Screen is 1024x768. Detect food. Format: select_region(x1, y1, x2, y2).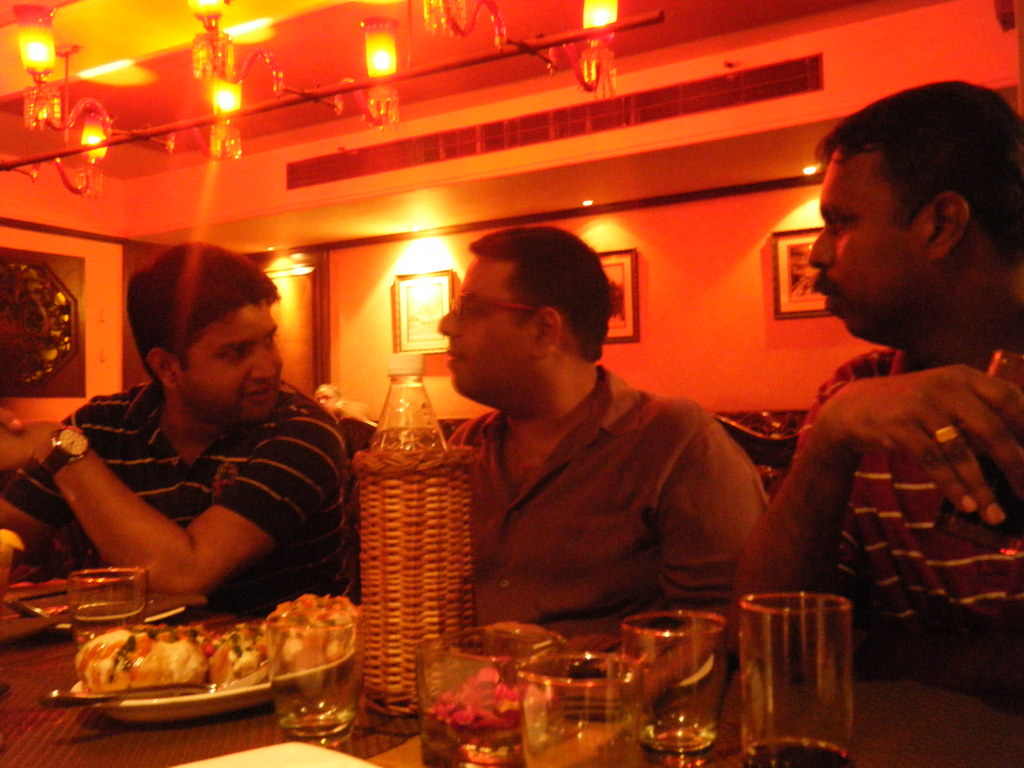
select_region(424, 668, 525, 733).
